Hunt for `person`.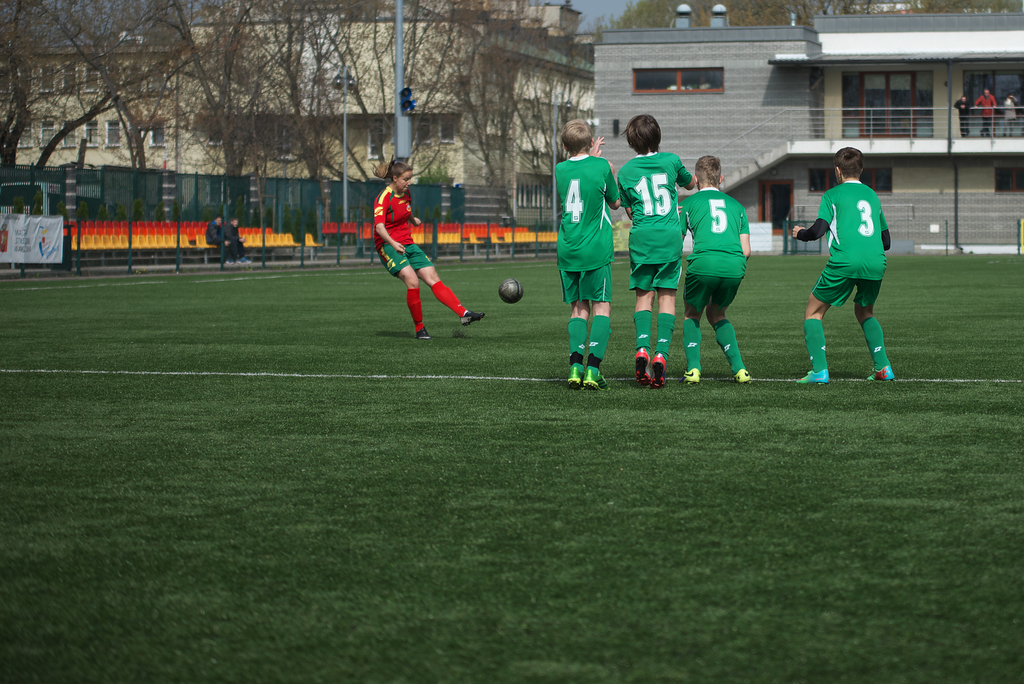
Hunted down at bbox(669, 153, 758, 390).
